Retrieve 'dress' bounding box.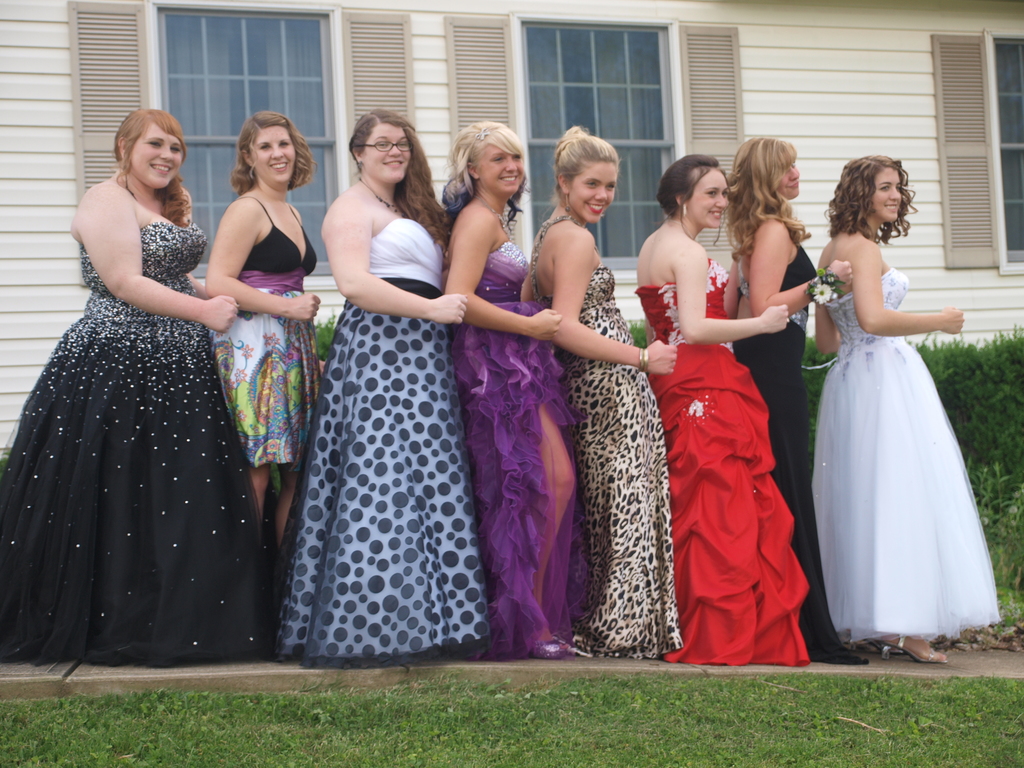
Bounding box: region(203, 191, 319, 475).
